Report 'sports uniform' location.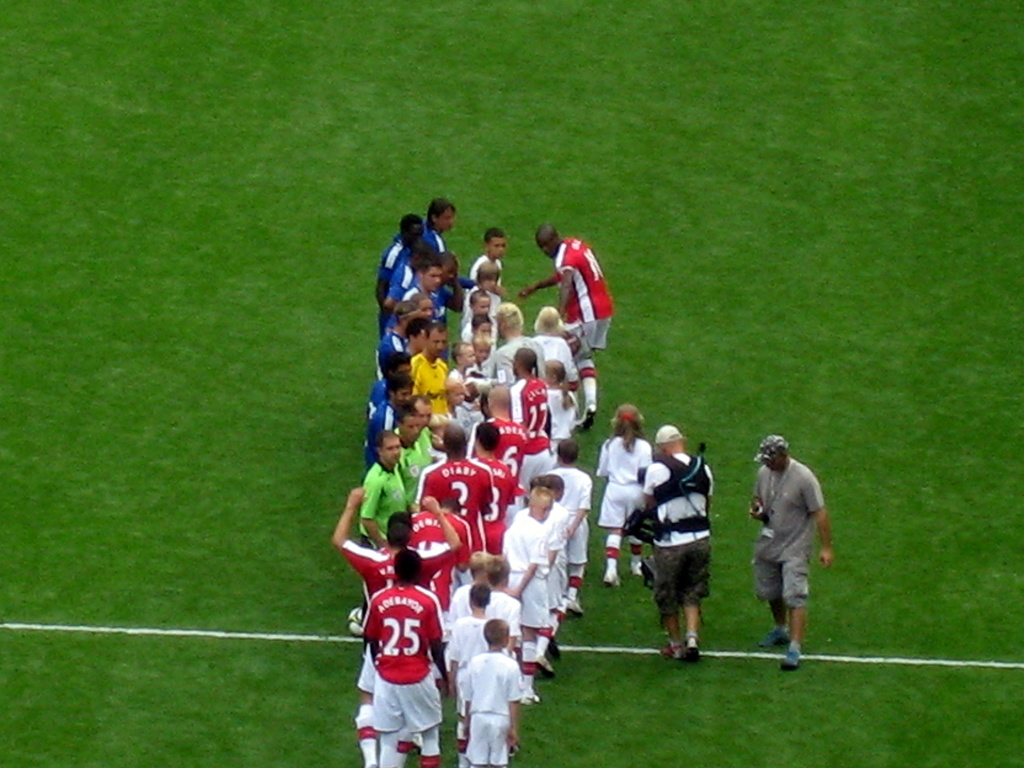
Report: <bbox>352, 536, 452, 767</bbox>.
